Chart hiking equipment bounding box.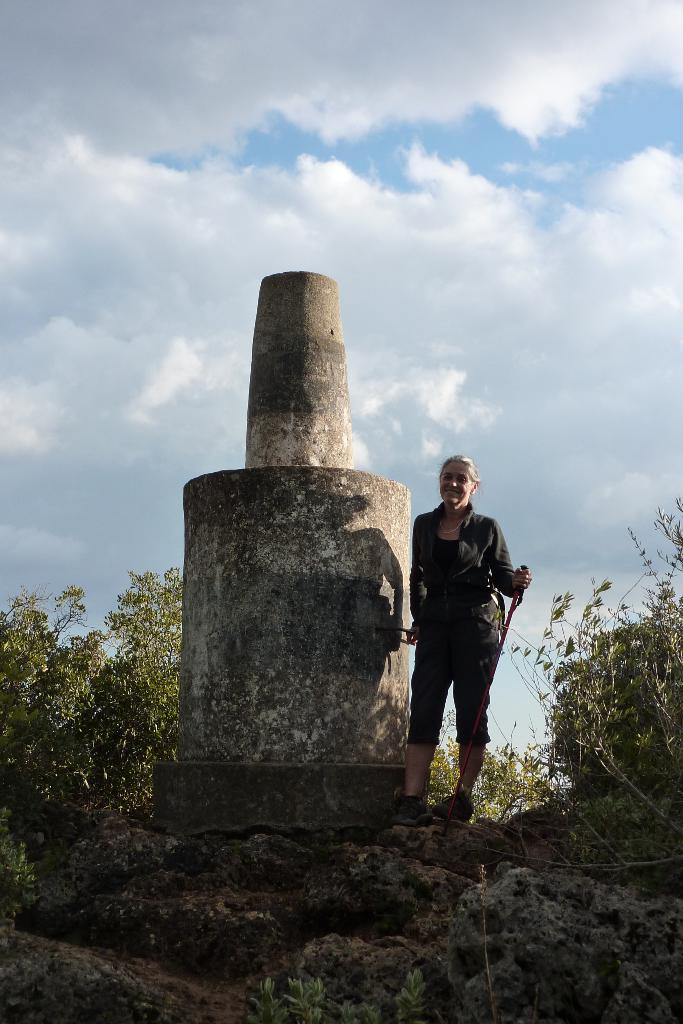
Charted: (left=442, top=785, right=475, bottom=820).
